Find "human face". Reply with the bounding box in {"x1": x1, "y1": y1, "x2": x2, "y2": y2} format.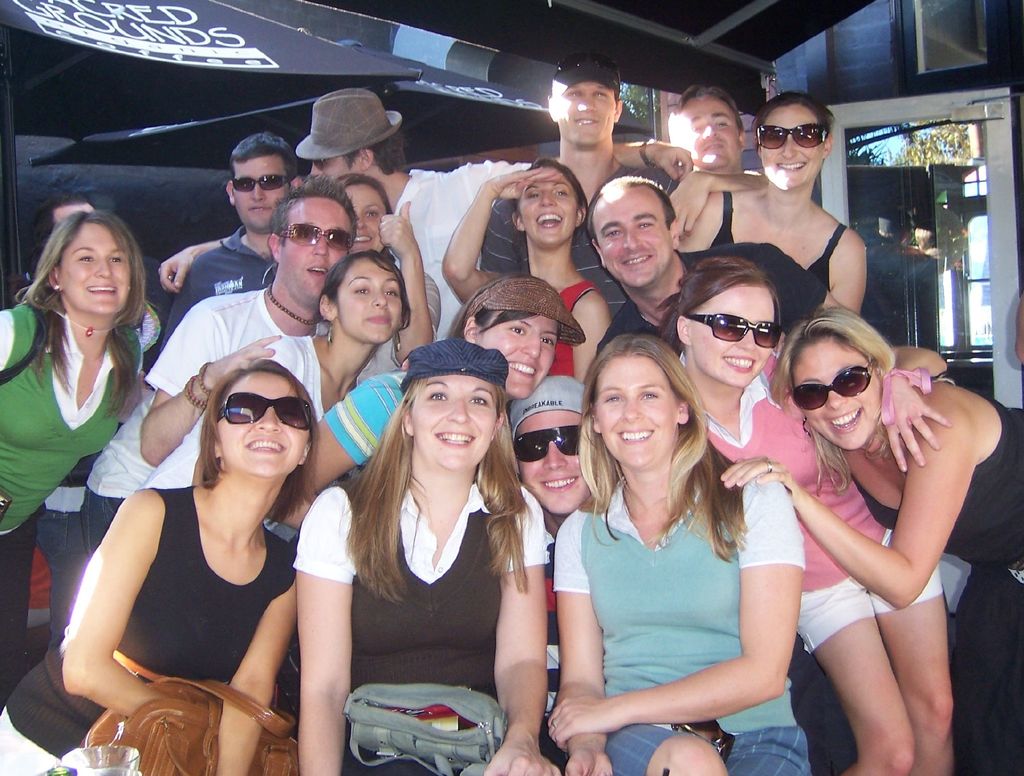
{"x1": 520, "y1": 409, "x2": 582, "y2": 521}.
